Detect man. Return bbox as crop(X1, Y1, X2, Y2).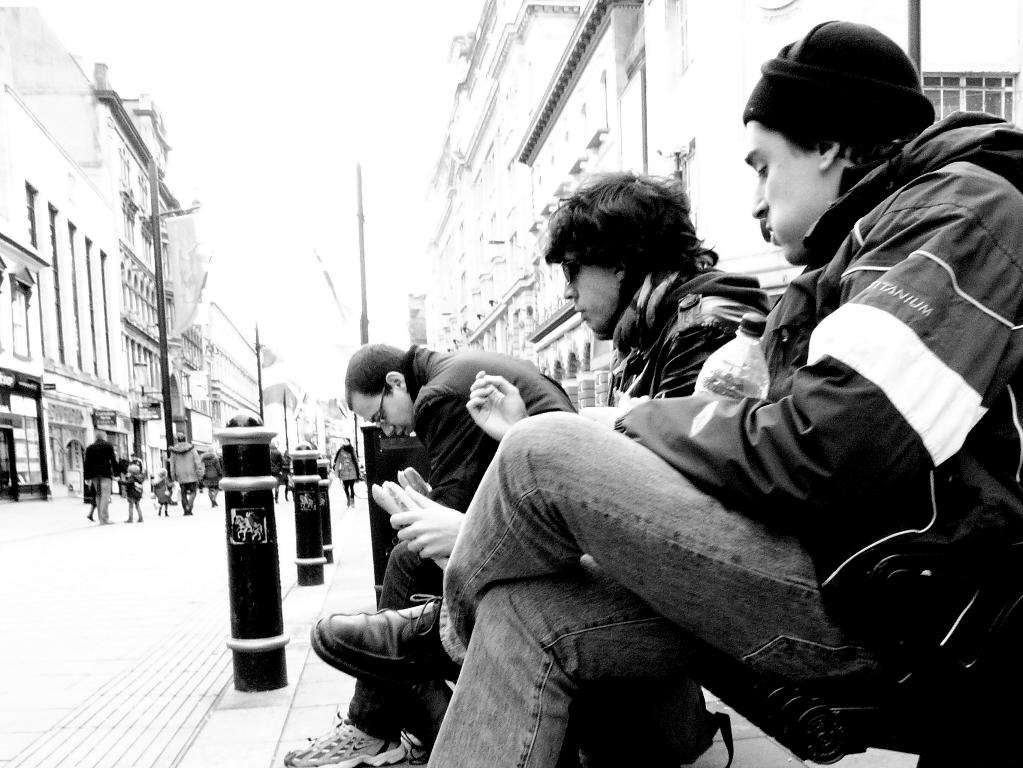
crop(171, 431, 201, 509).
